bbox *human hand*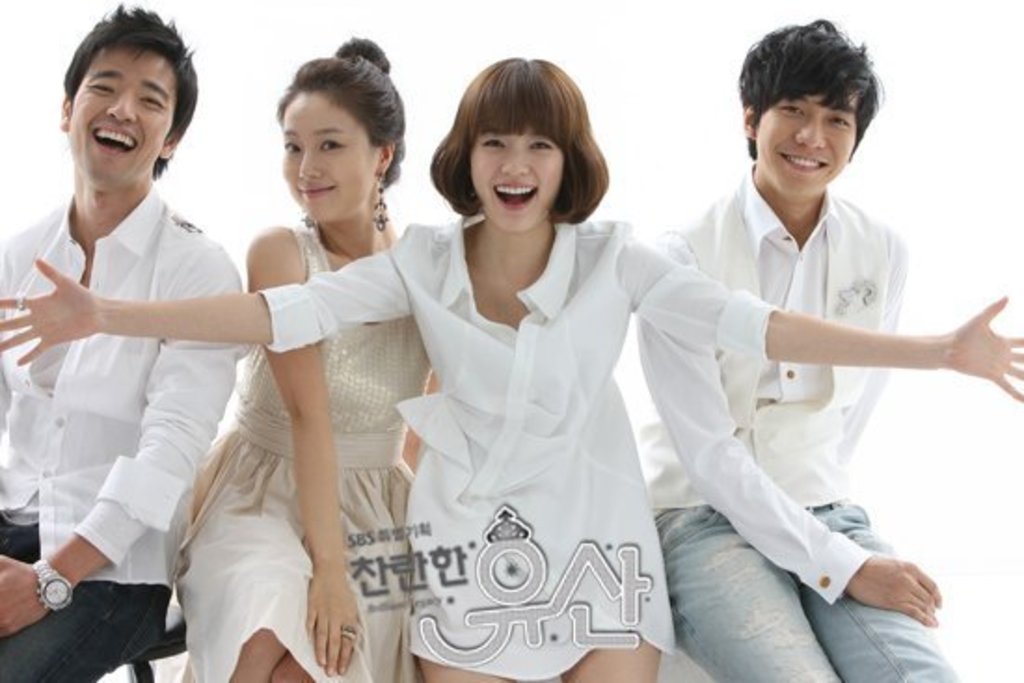
950 294 1022 406
